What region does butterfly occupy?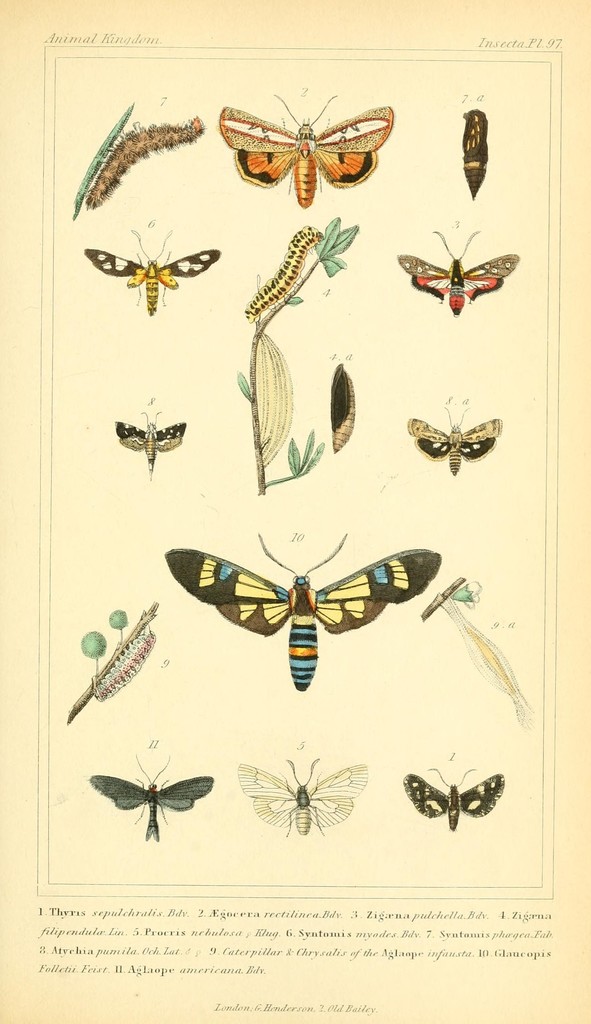
BBox(112, 407, 203, 472).
